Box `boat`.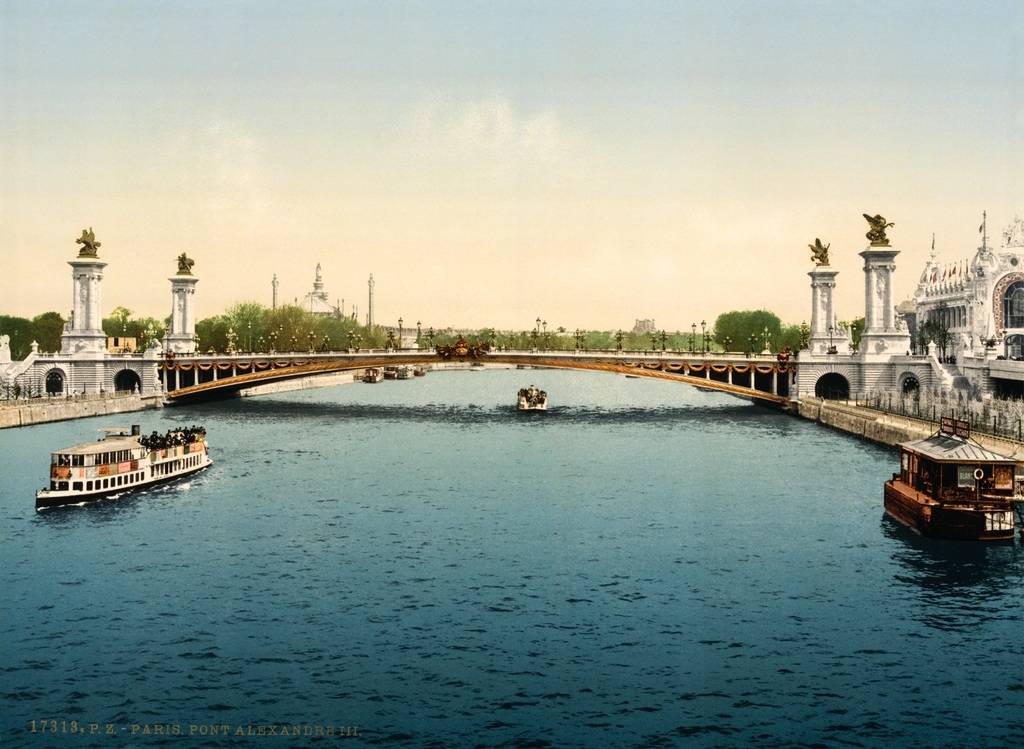
bbox=(360, 363, 385, 382).
